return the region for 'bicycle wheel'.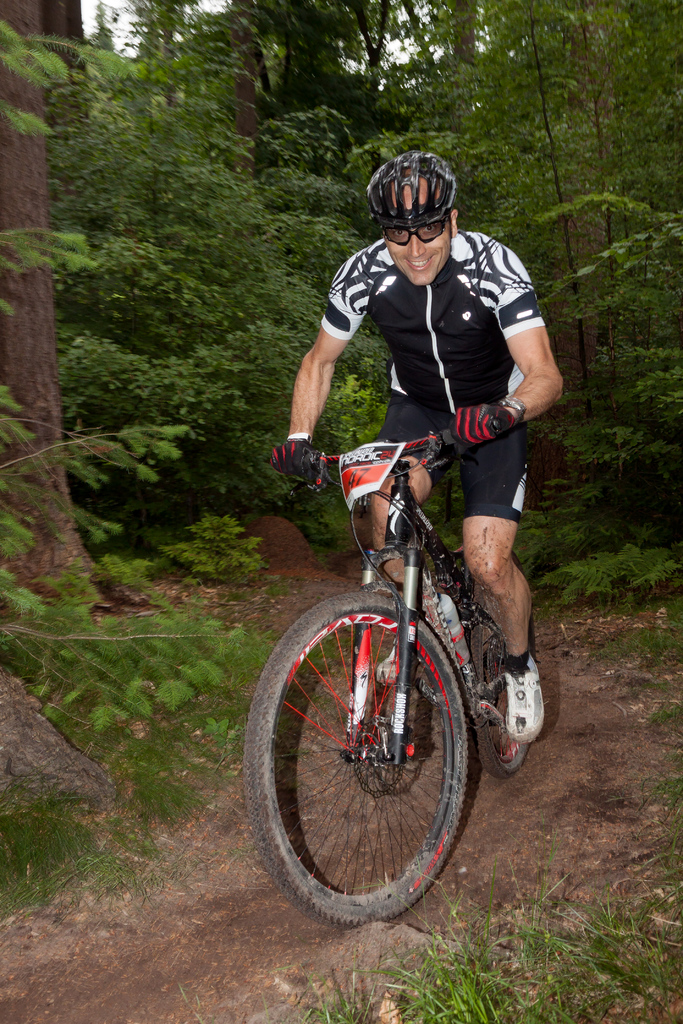
BBox(462, 562, 527, 786).
